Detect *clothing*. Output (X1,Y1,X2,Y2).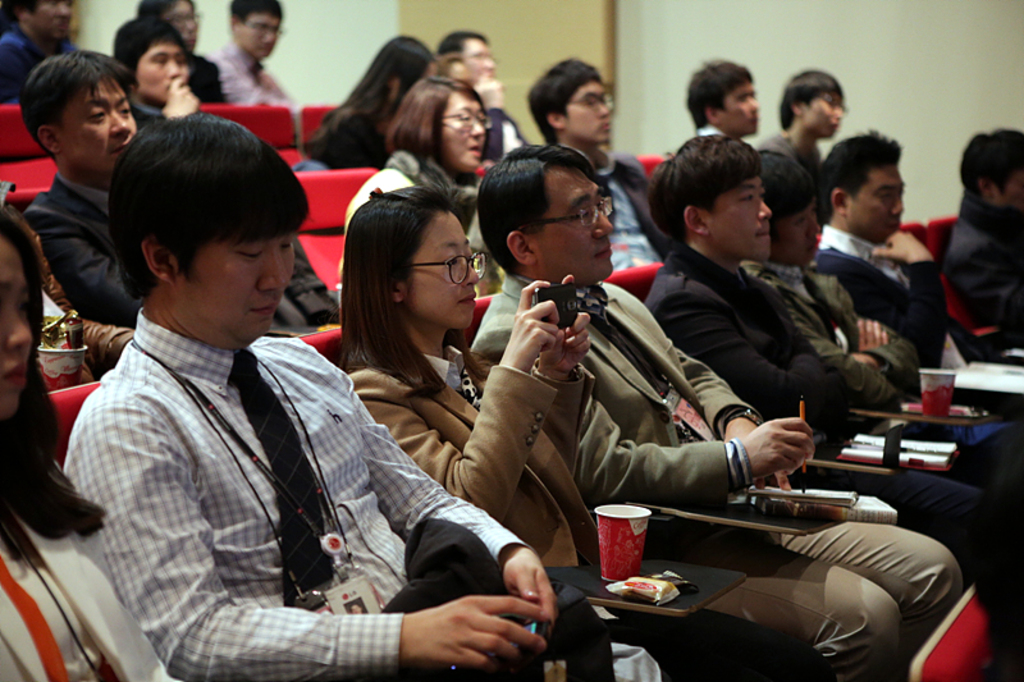
(28,169,348,342).
